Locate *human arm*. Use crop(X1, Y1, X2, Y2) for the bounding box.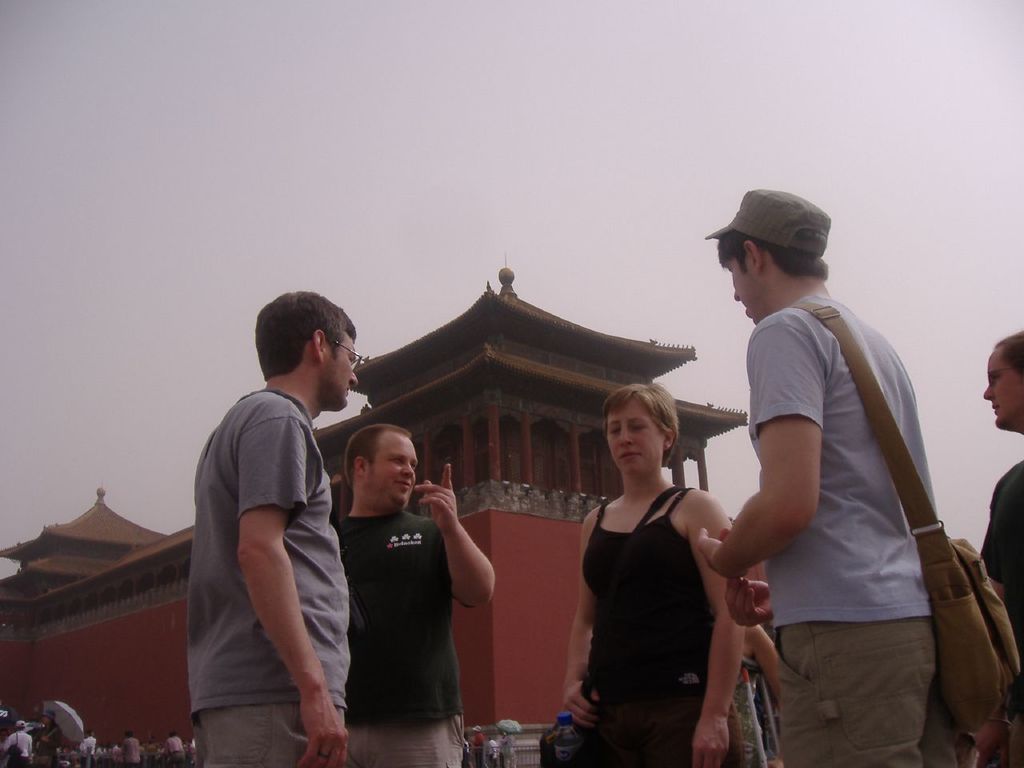
crop(686, 490, 750, 767).
